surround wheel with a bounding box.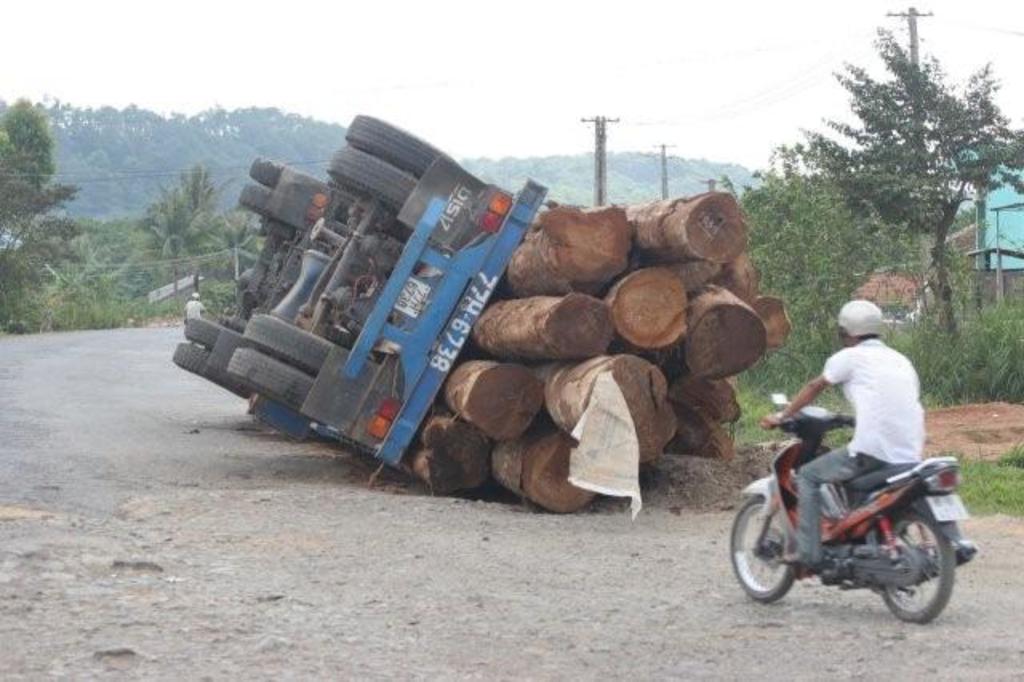
222:351:309:403.
